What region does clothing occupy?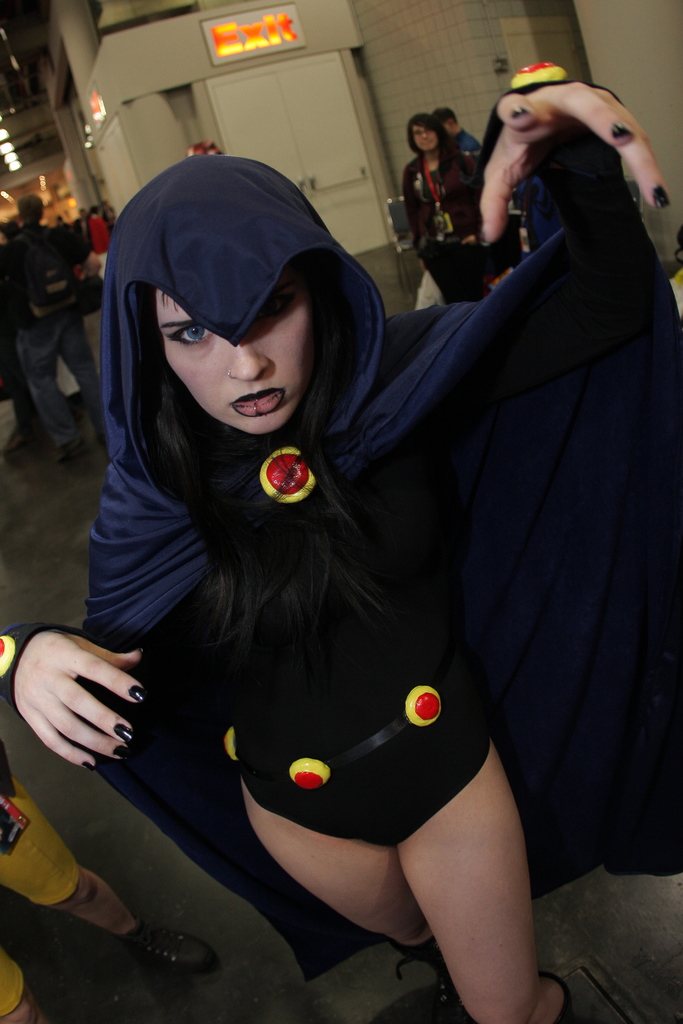
Rect(21, 220, 77, 442).
